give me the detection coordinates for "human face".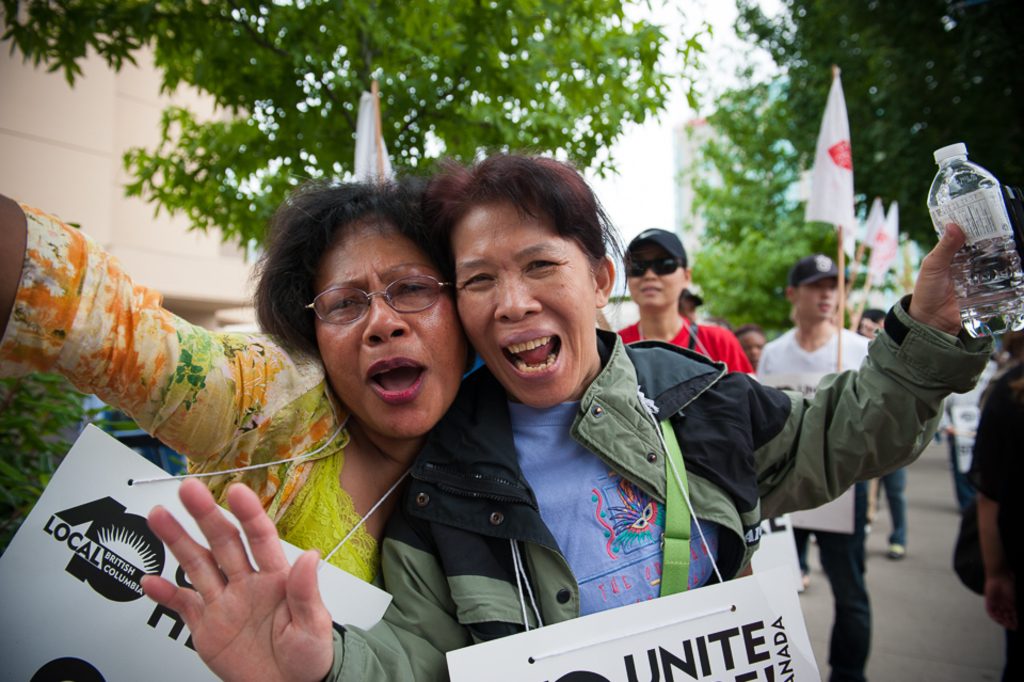
x1=322, y1=206, x2=477, y2=444.
